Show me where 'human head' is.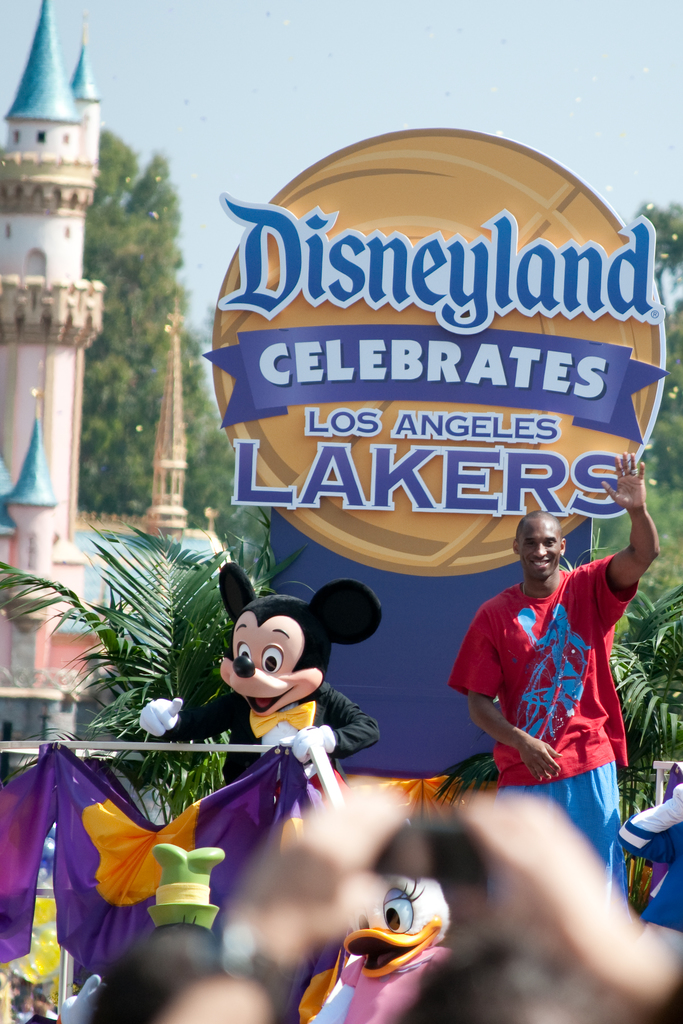
'human head' is at bbox=[522, 520, 591, 598].
